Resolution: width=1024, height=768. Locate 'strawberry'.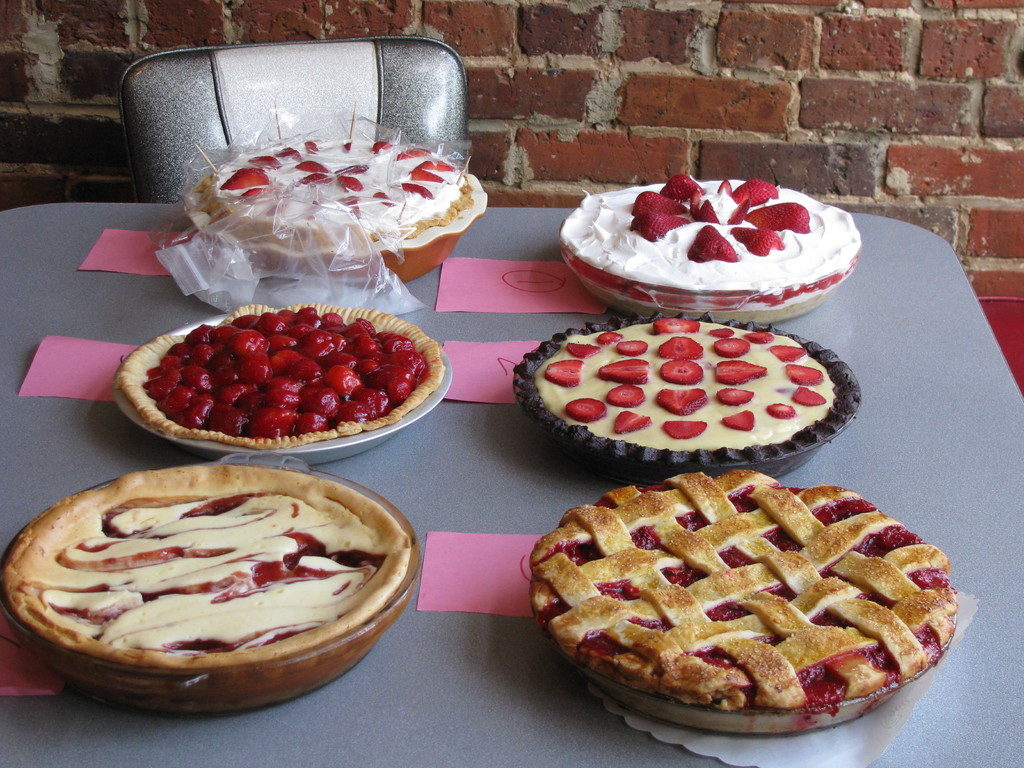
select_region(371, 140, 397, 157).
